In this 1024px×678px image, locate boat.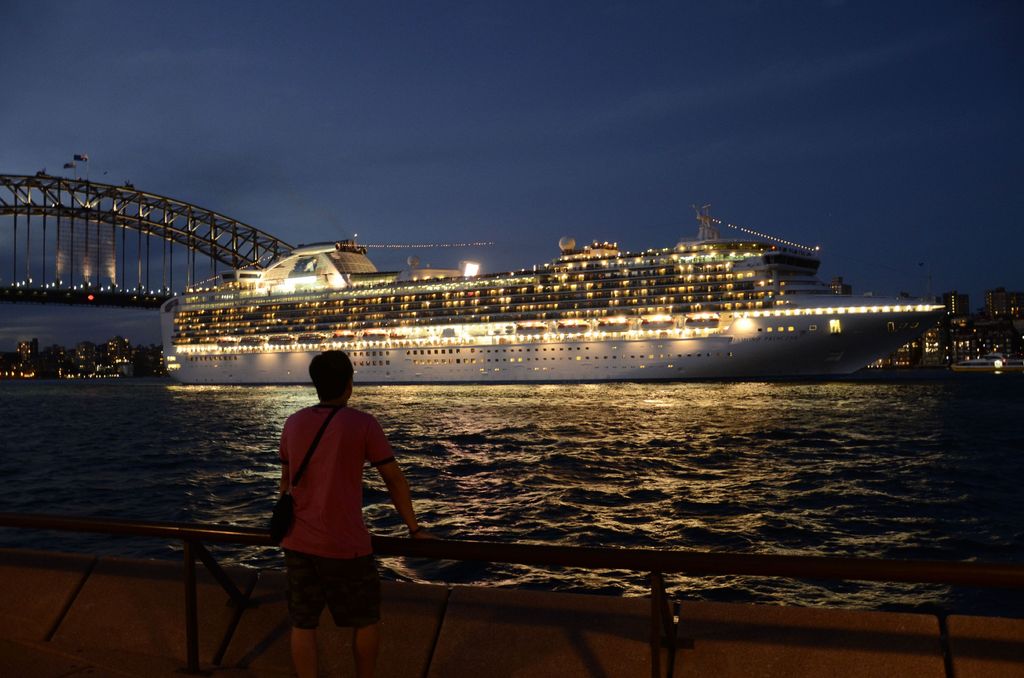
Bounding box: box=[108, 193, 932, 397].
